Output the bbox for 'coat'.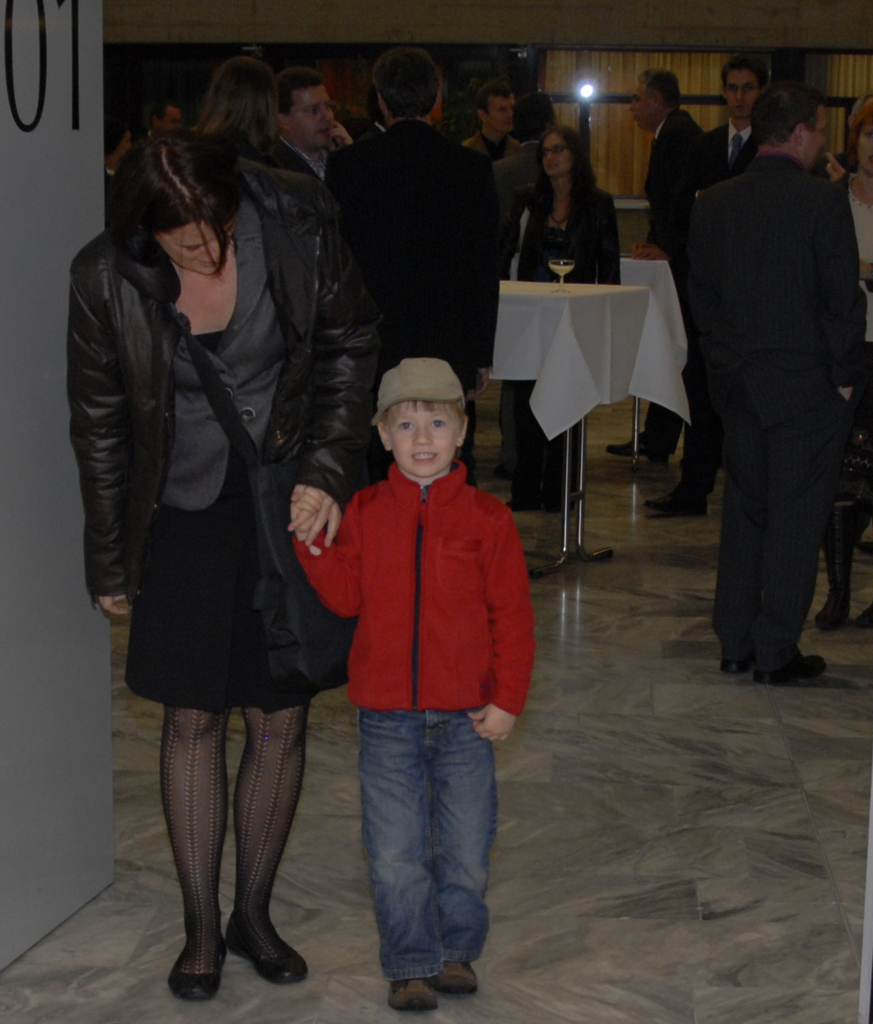
x1=465, y1=135, x2=525, y2=155.
